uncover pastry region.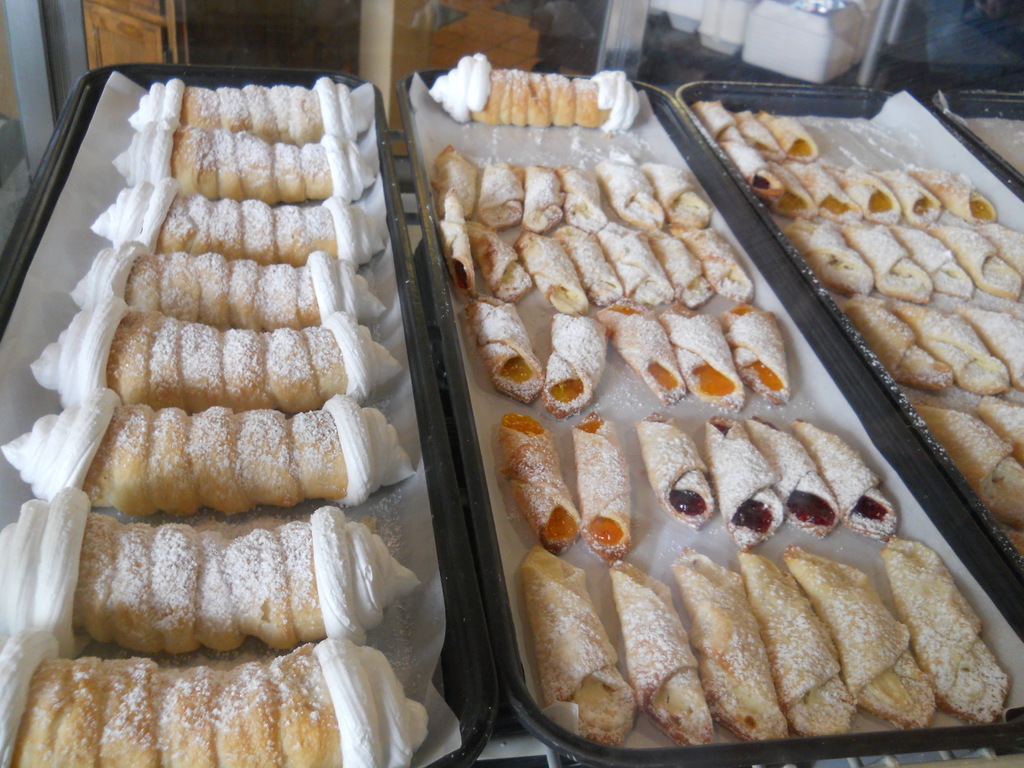
Uncovered: box=[853, 292, 950, 396].
